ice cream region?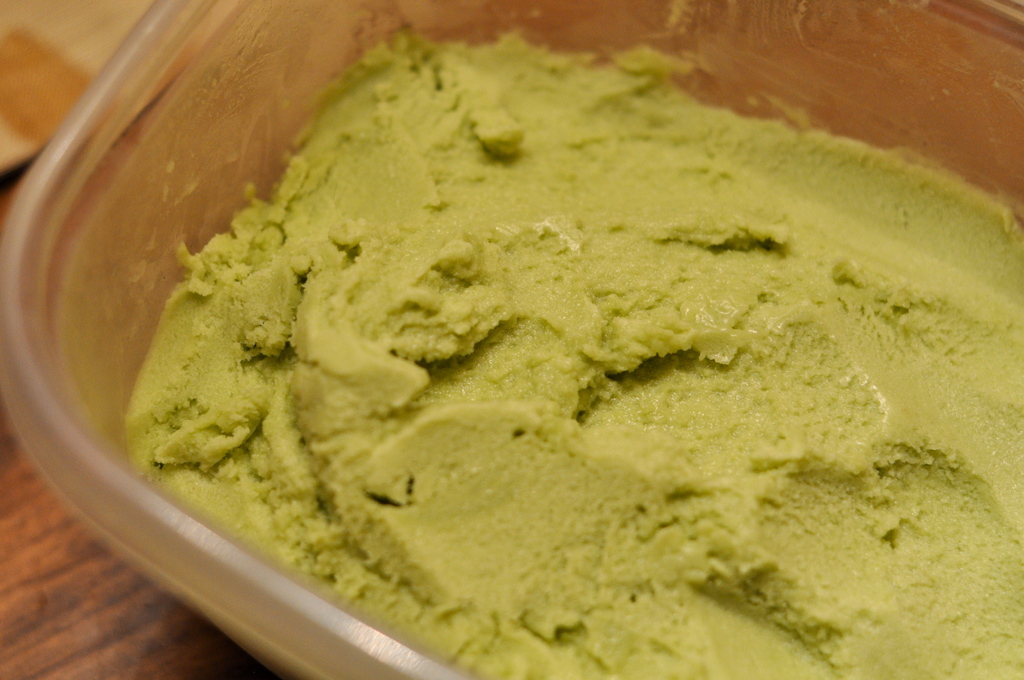
(left=111, top=19, right=1017, bottom=679)
